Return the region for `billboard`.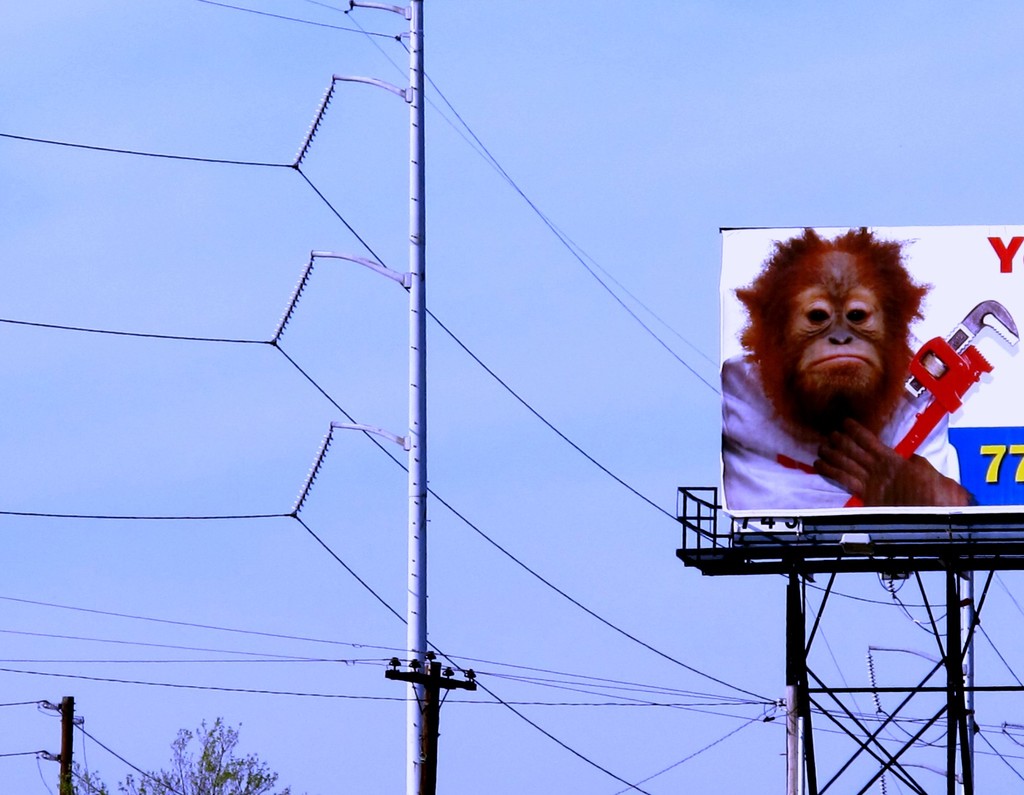
{"x1": 679, "y1": 261, "x2": 1002, "y2": 602}.
